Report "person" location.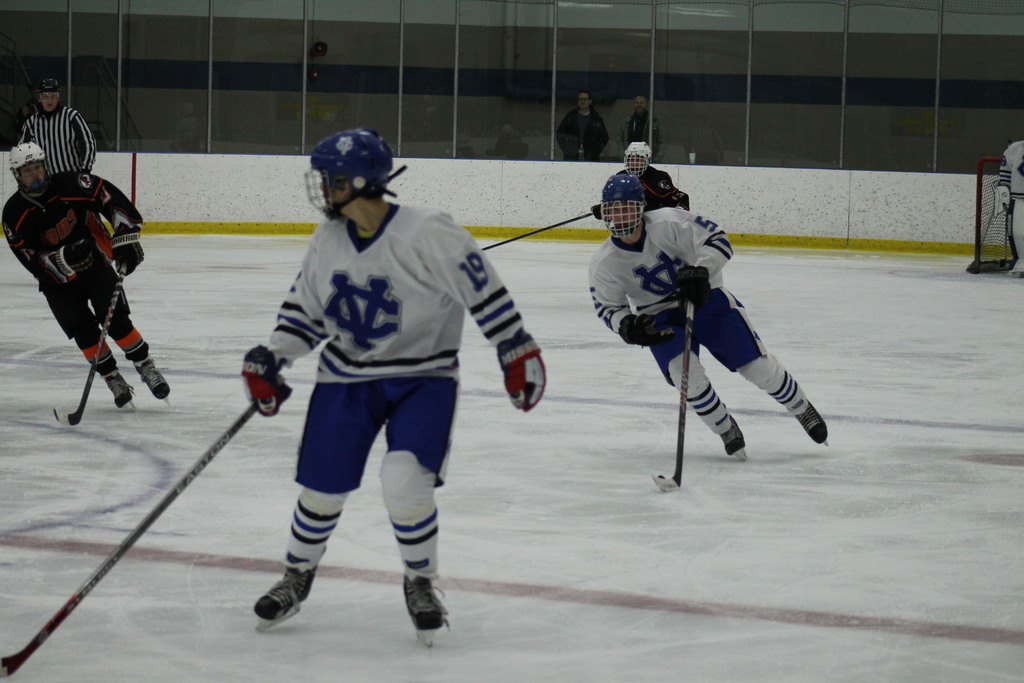
Report: locate(3, 140, 172, 415).
